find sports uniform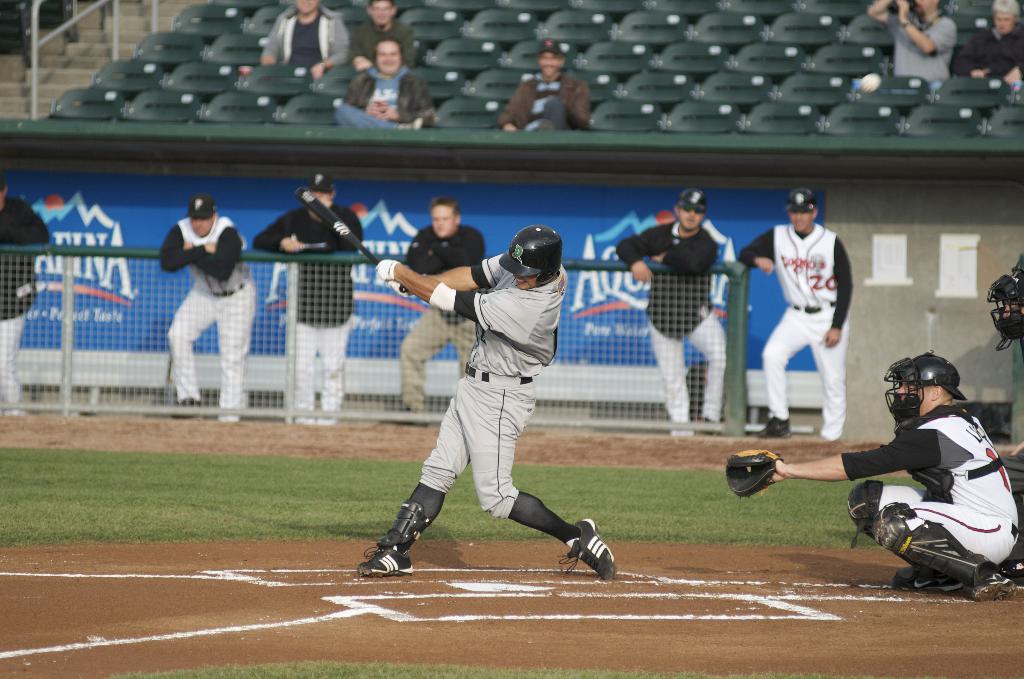
locate(832, 401, 1023, 601)
